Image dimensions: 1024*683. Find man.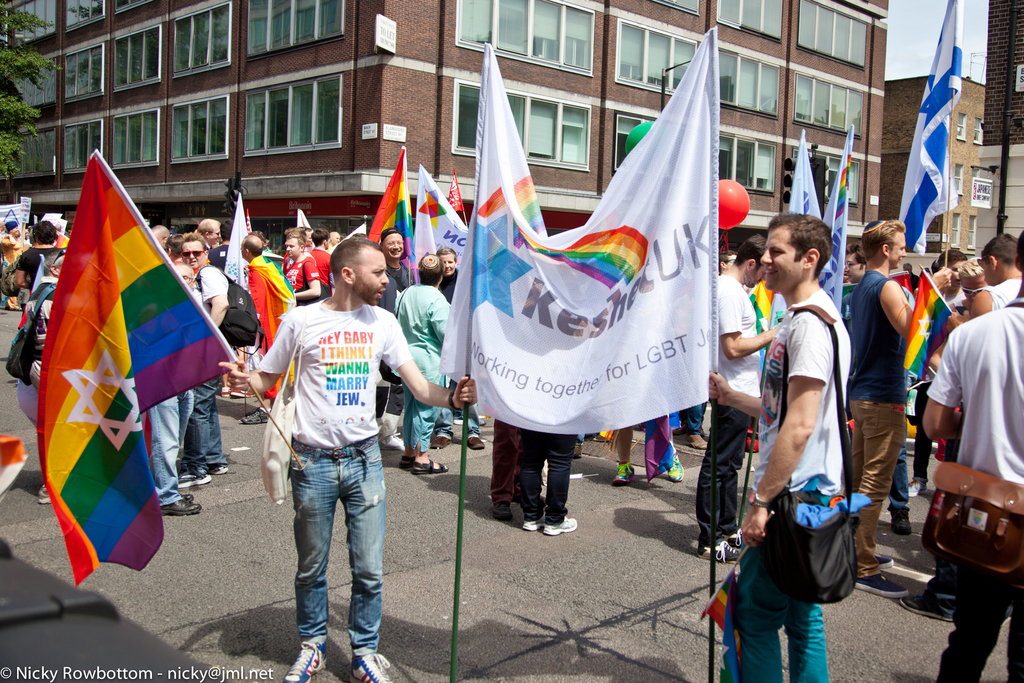
select_region(250, 229, 416, 661).
